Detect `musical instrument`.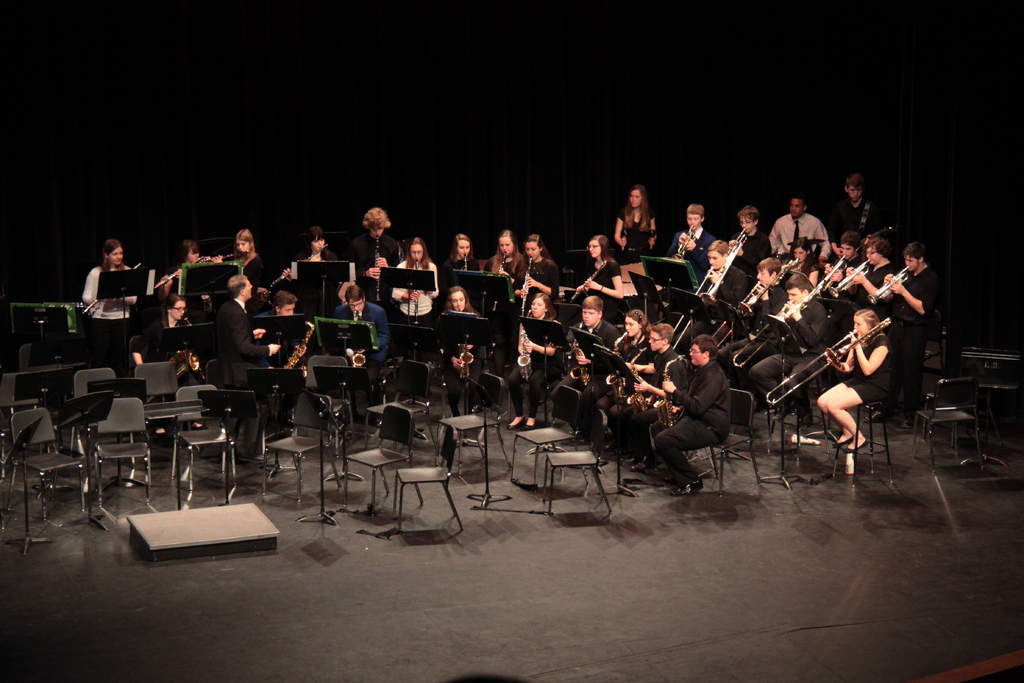
Detected at rect(149, 252, 203, 293).
